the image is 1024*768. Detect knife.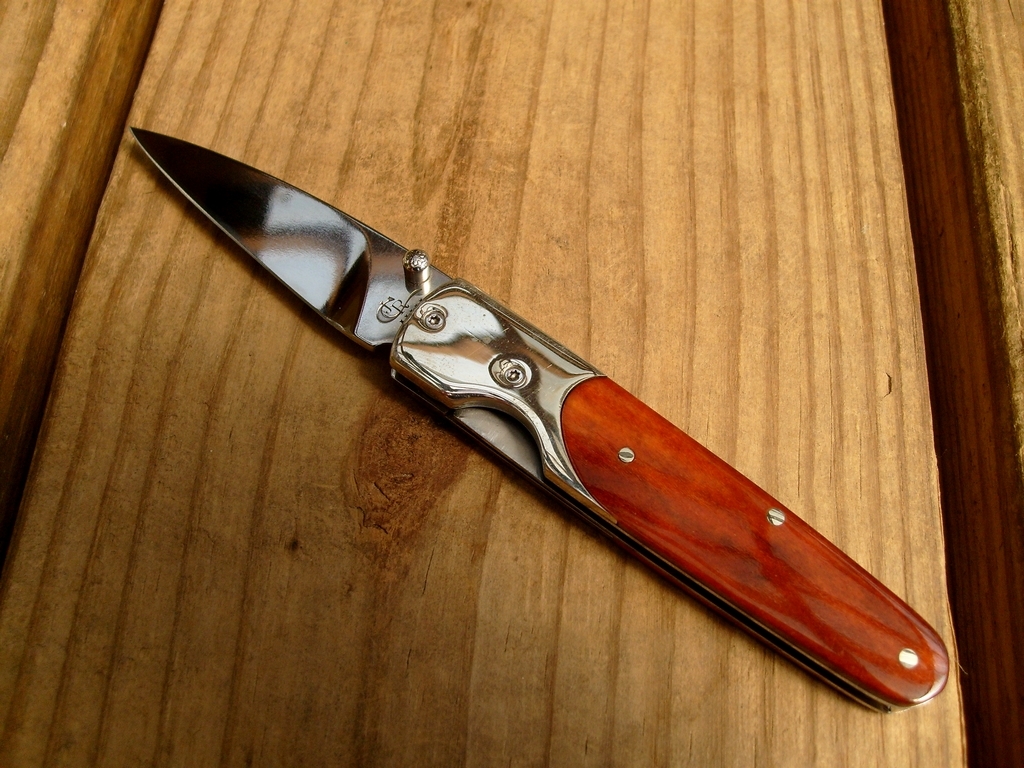
Detection: left=128, top=126, right=950, bottom=717.
